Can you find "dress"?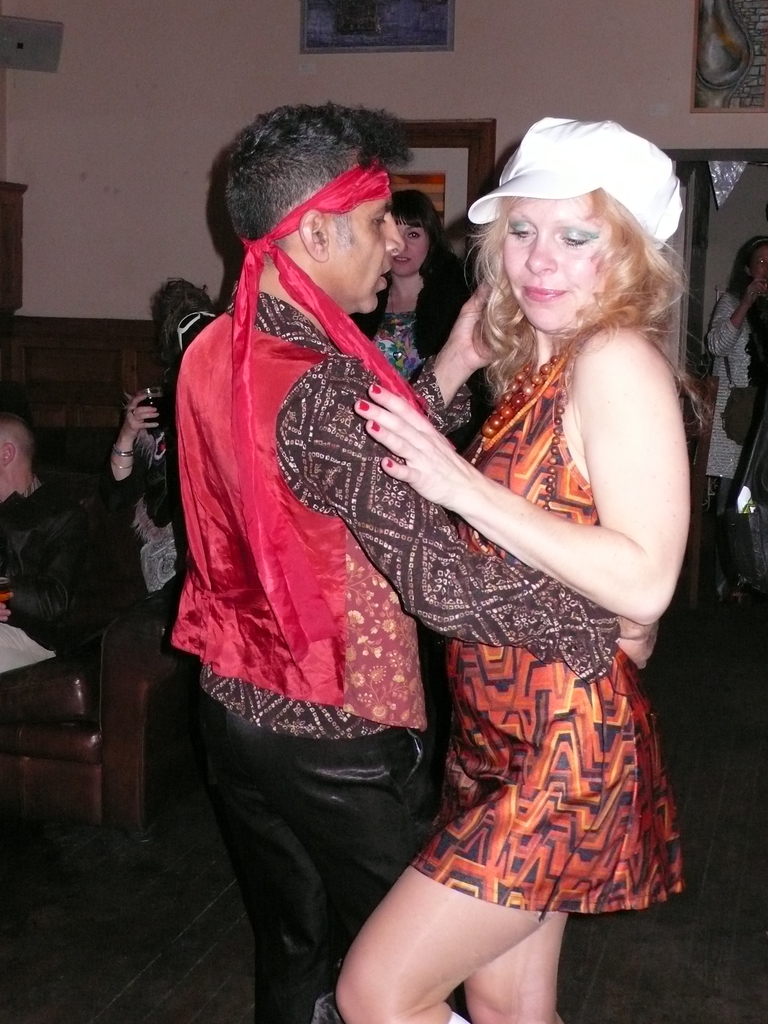
Yes, bounding box: 707,288,754,481.
